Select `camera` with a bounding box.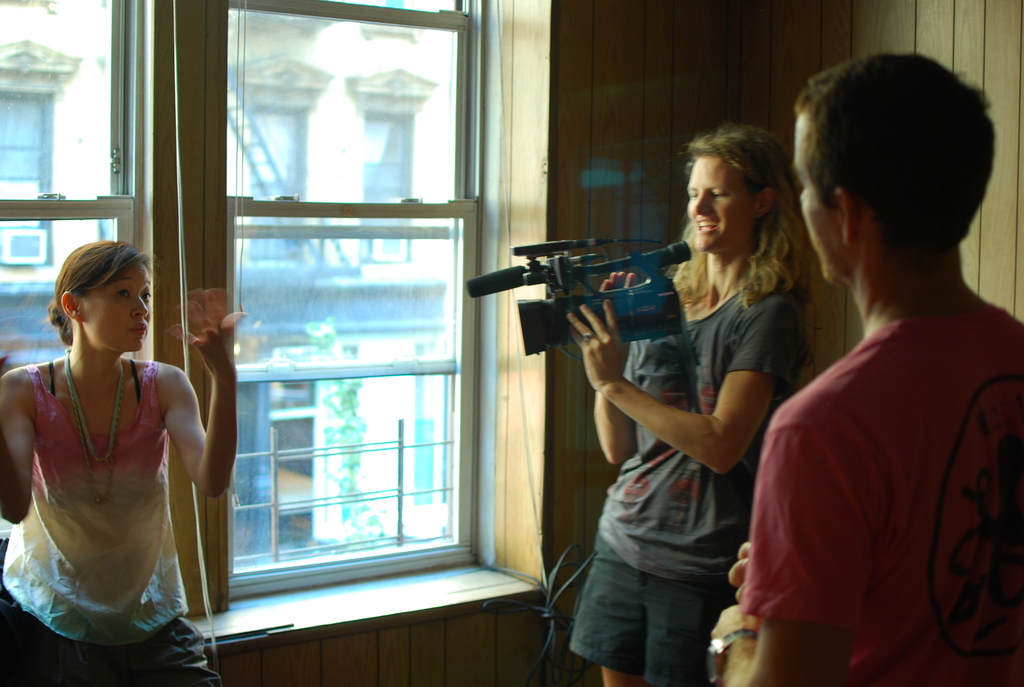
467:237:692:358.
